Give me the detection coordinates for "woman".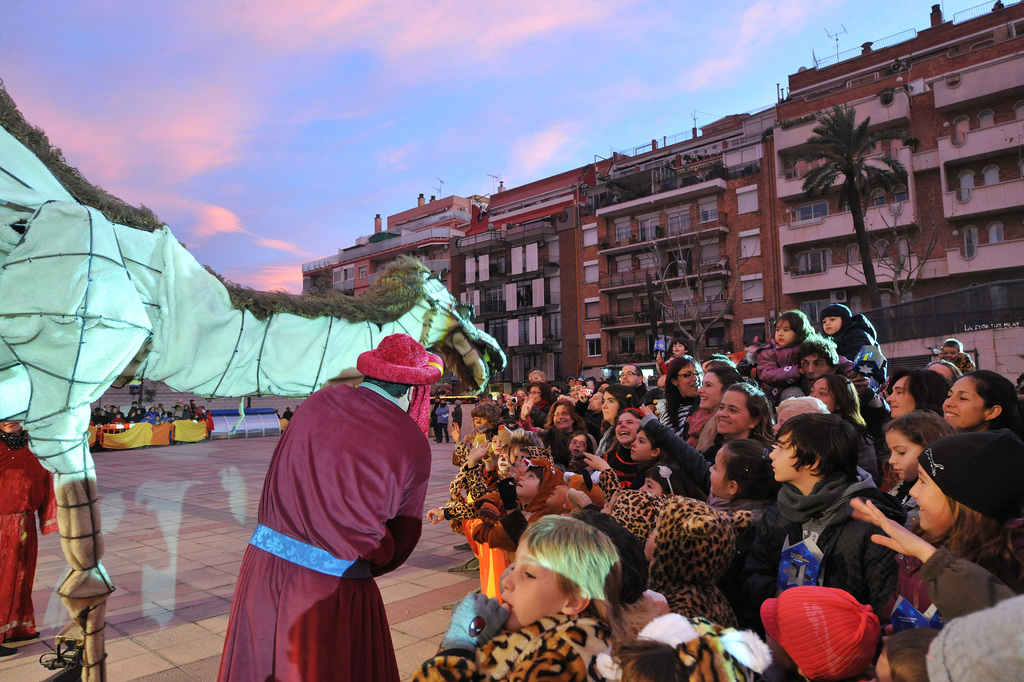
(left=940, top=370, right=1021, bottom=433).
